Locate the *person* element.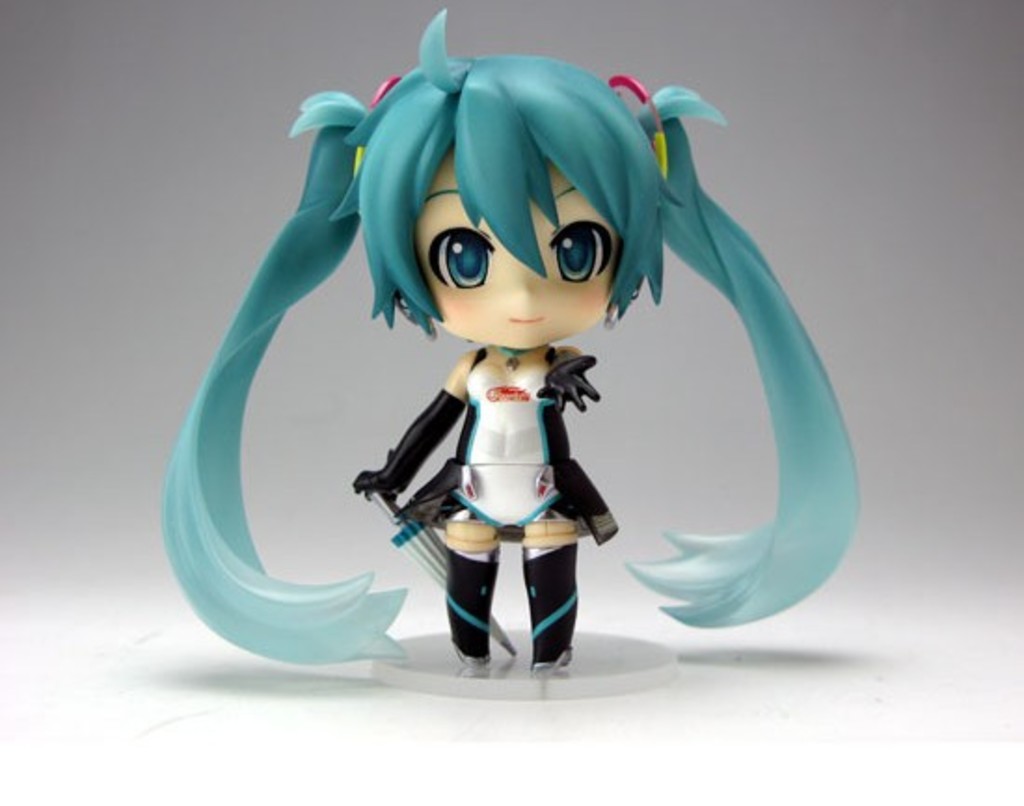
Element bbox: bbox=[158, 6, 864, 668].
